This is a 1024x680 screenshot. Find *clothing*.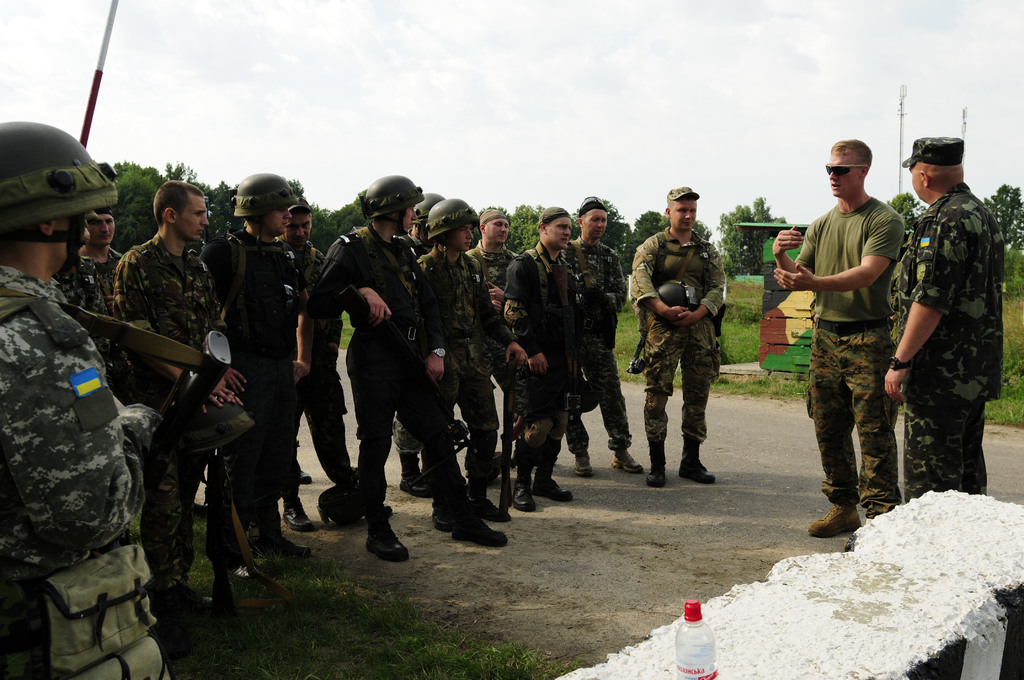
Bounding box: Rect(630, 223, 722, 445).
